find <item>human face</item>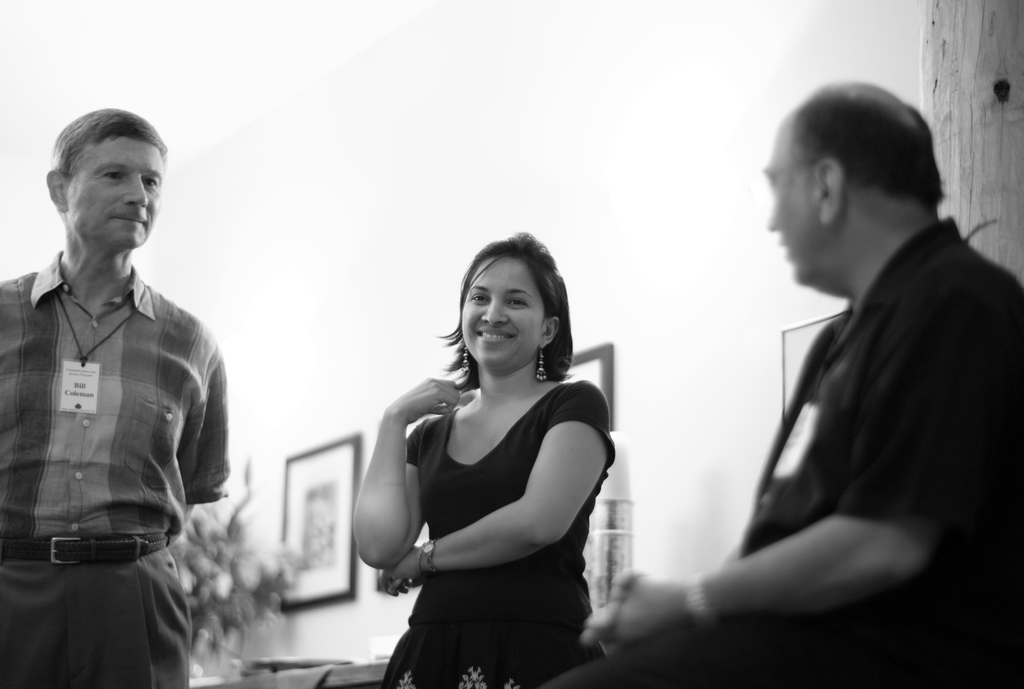
l=763, t=112, r=815, b=281
